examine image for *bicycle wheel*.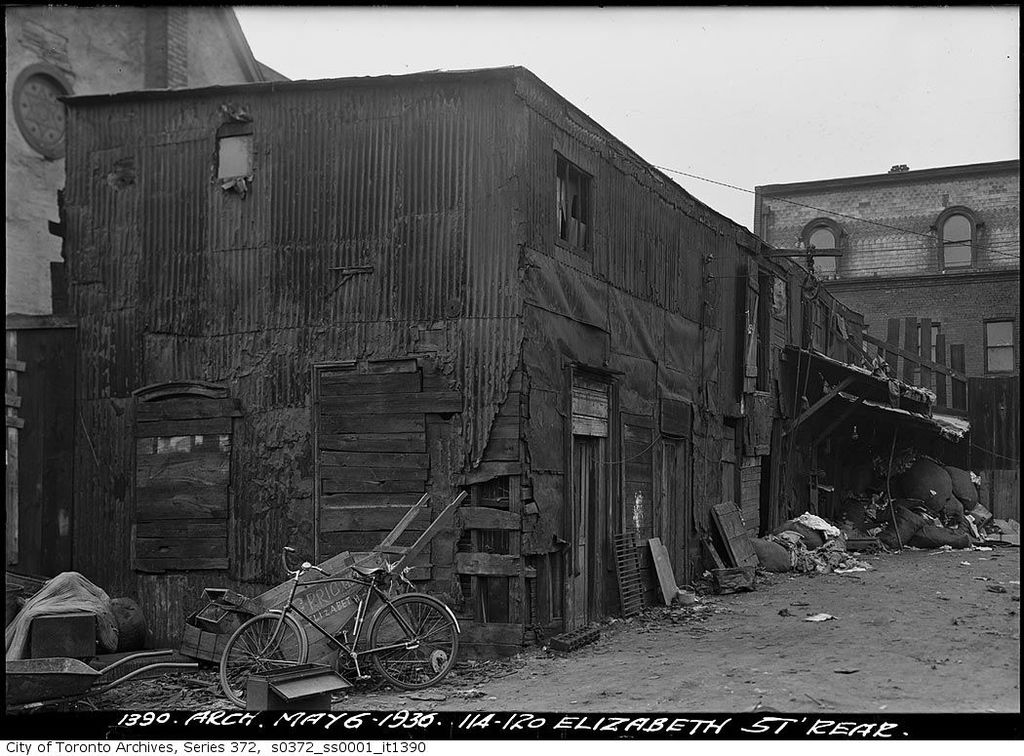
Examination result: select_region(217, 612, 305, 710).
